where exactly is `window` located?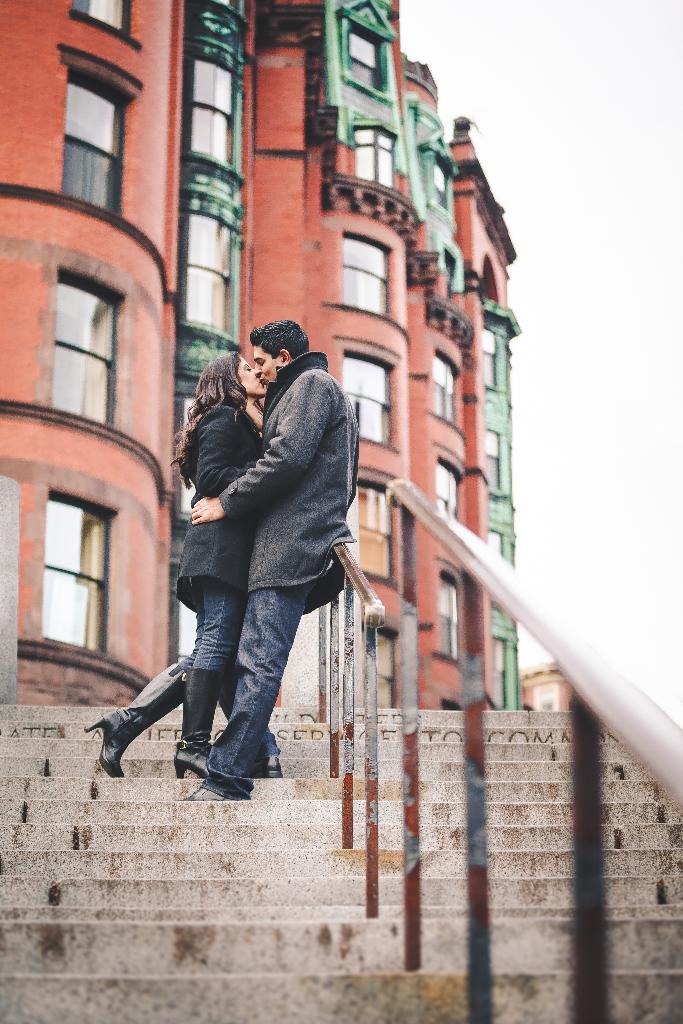
Its bounding box is select_region(41, 498, 106, 655).
